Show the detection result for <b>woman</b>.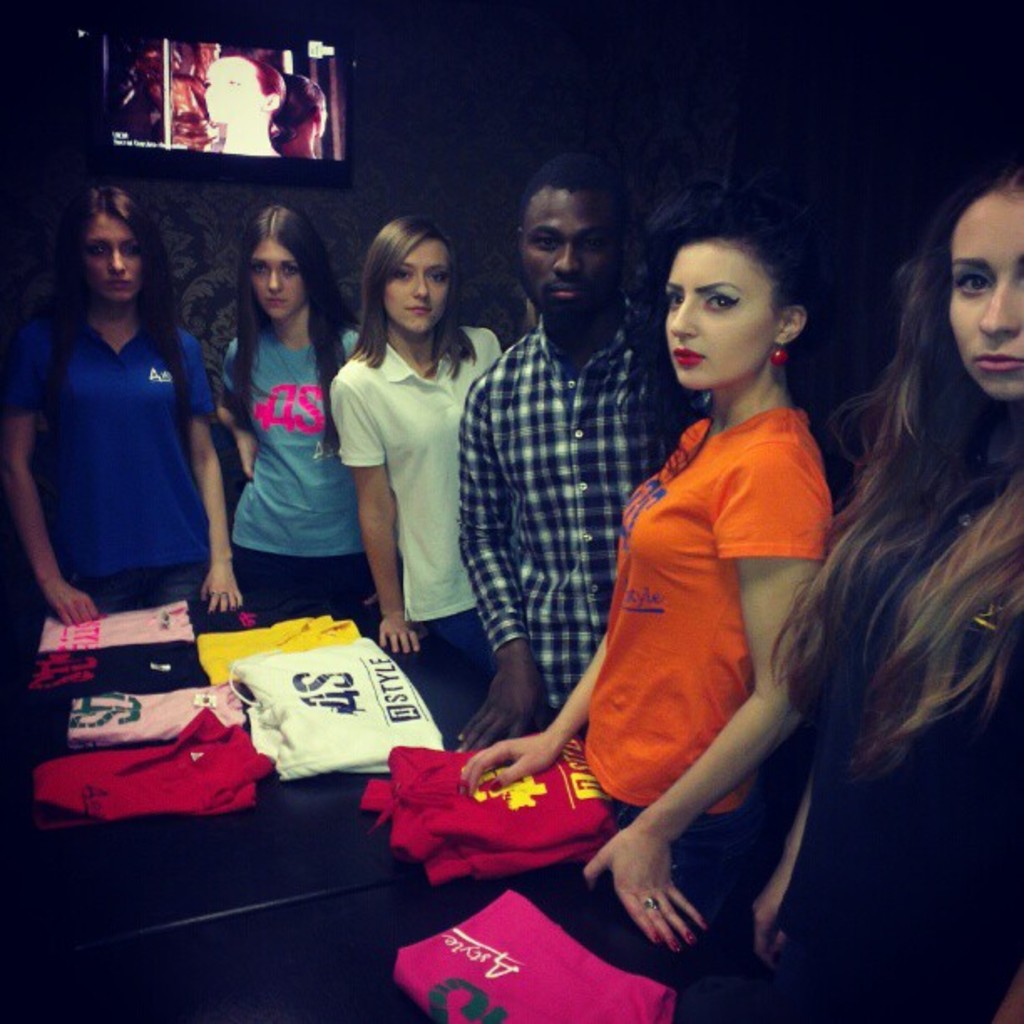
x1=460, y1=182, x2=843, y2=945.
